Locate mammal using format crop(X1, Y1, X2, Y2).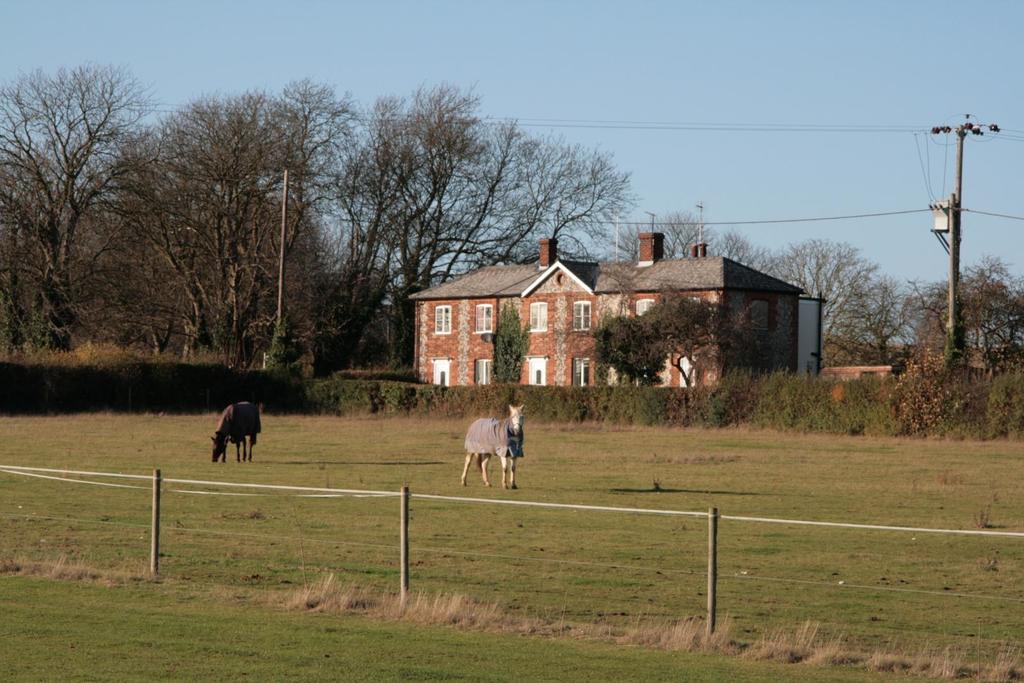
crop(459, 404, 526, 485).
